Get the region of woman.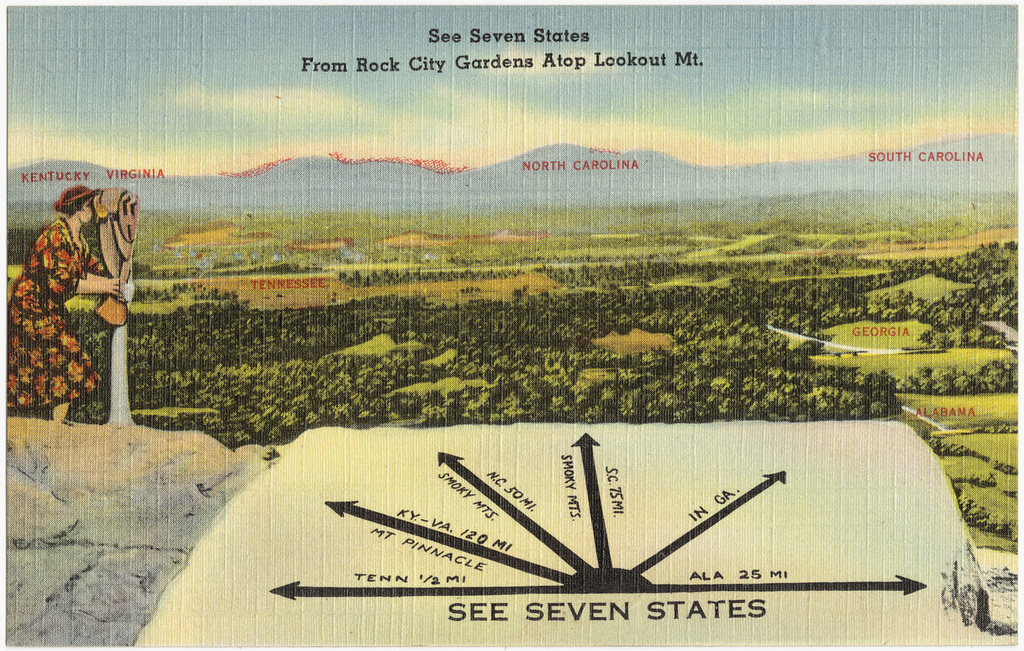
{"left": 15, "top": 155, "right": 175, "bottom": 469}.
